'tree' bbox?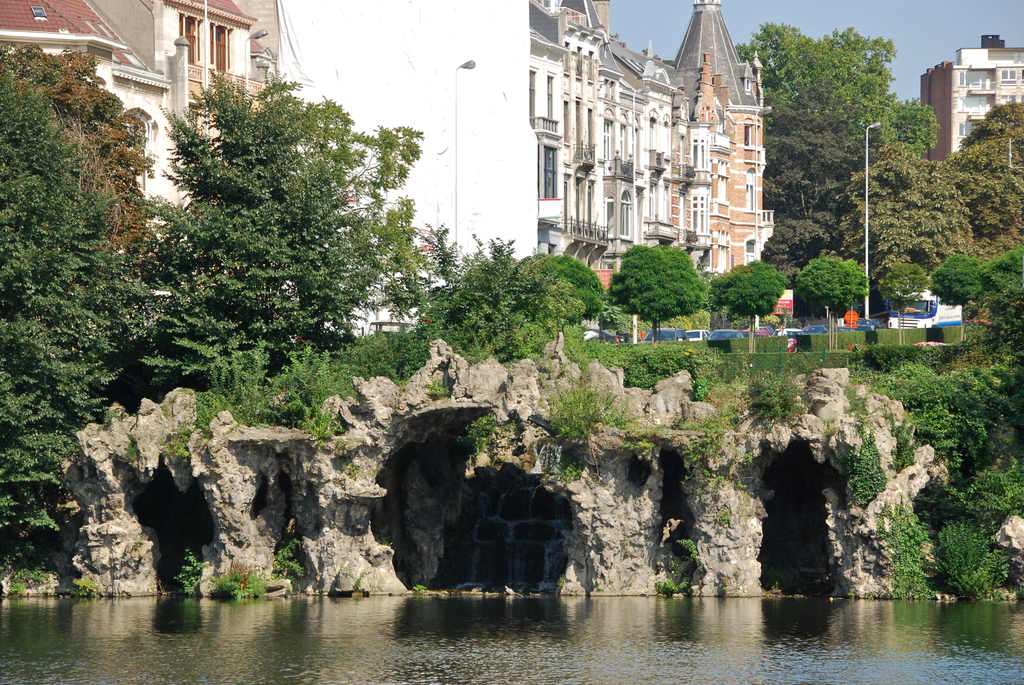
left=706, top=256, right=792, bottom=336
